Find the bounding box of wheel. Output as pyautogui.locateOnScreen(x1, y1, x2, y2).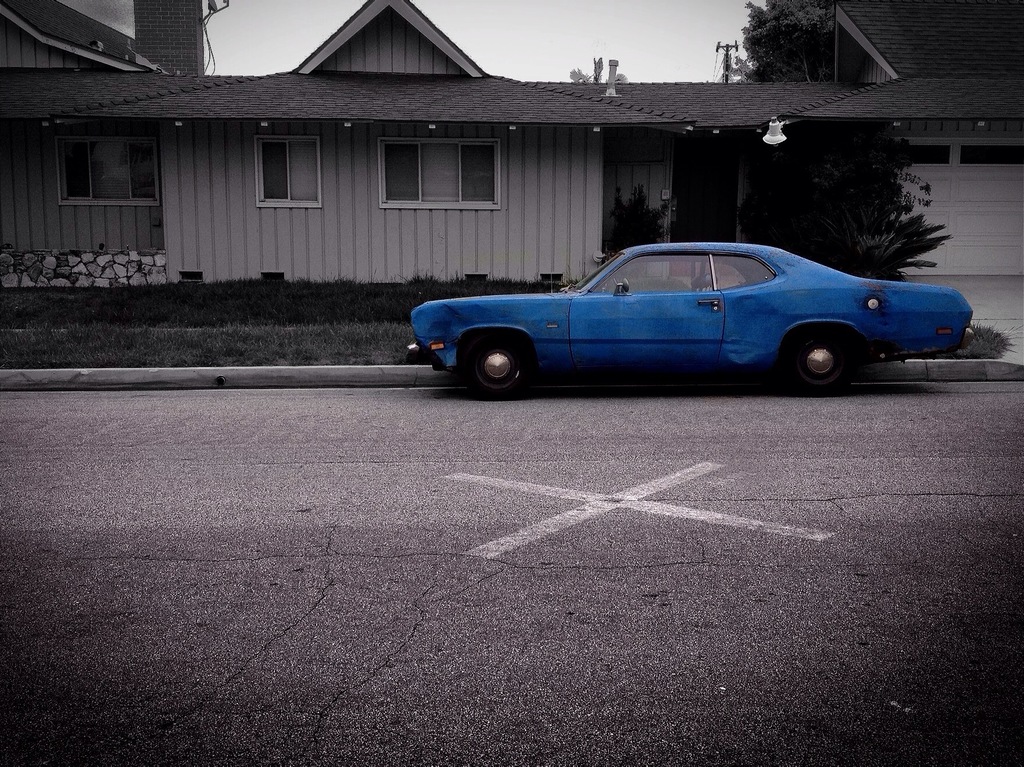
pyautogui.locateOnScreen(612, 274, 618, 287).
